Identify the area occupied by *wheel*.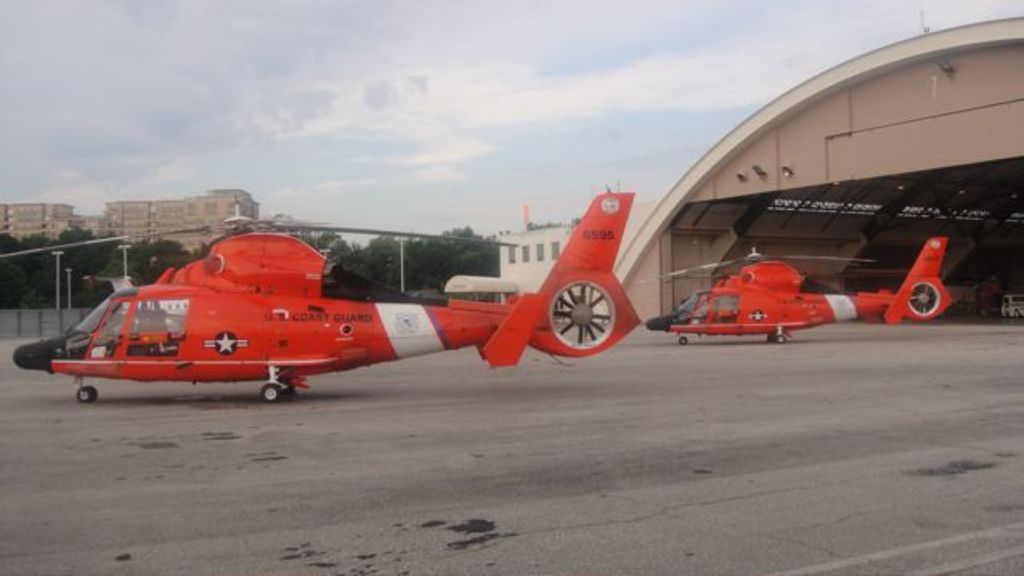
Area: rect(769, 329, 791, 347).
